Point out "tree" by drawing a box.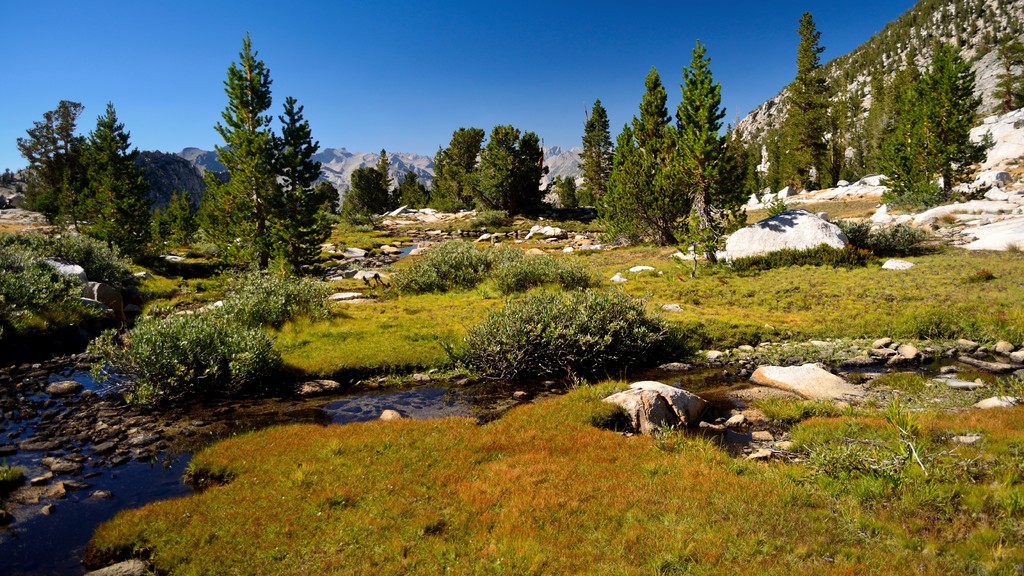
160:184:189:251.
